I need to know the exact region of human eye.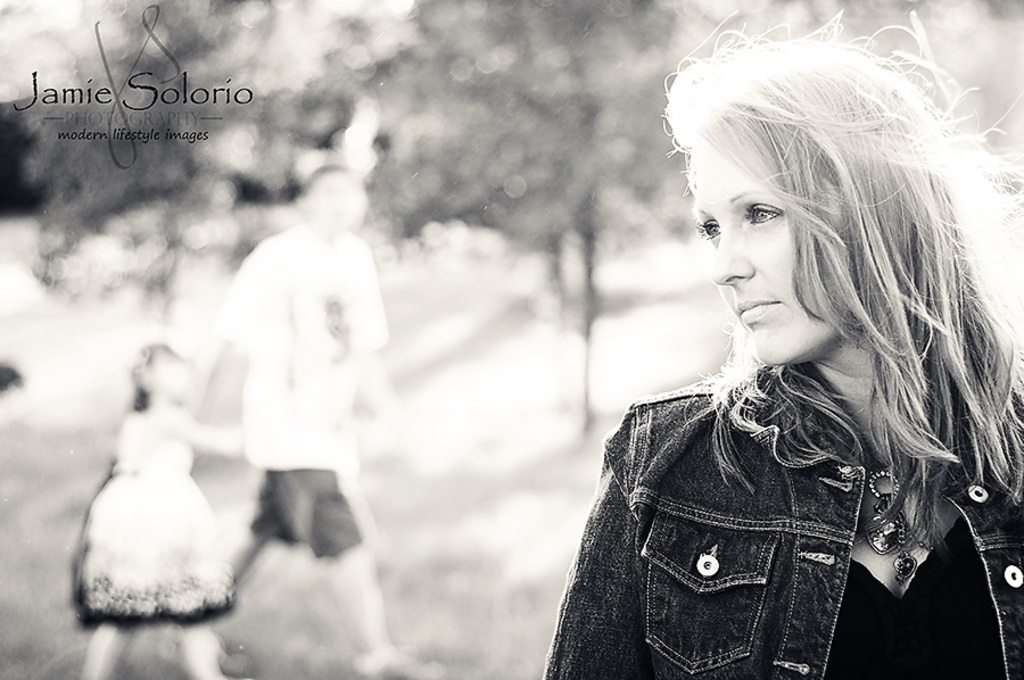
Region: (744,204,786,225).
